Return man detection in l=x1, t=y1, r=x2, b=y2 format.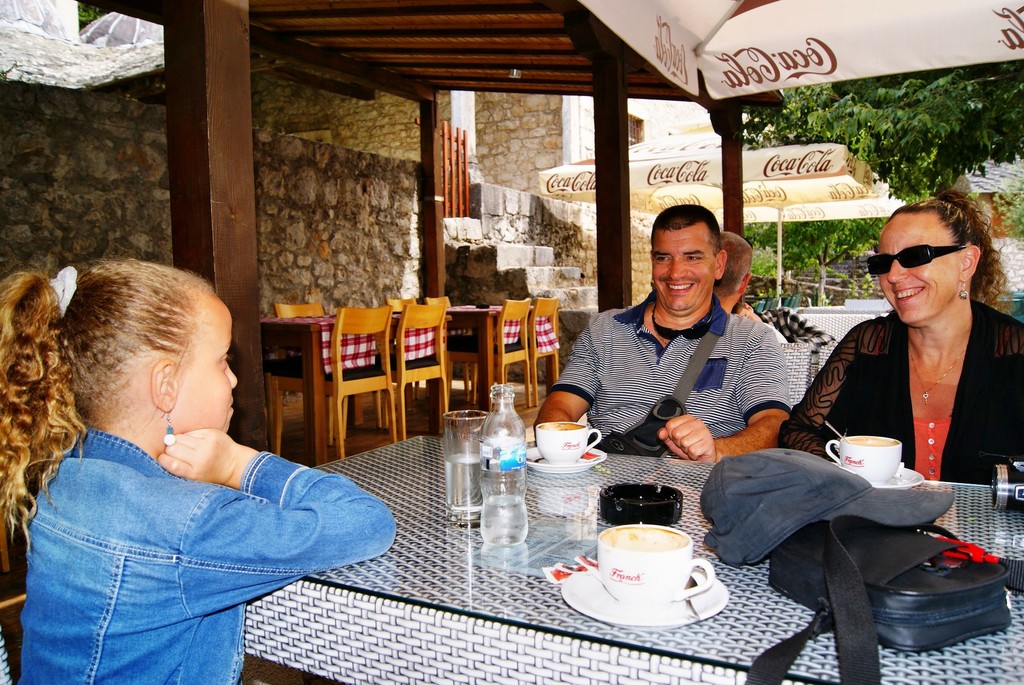
l=712, t=231, r=754, b=313.
